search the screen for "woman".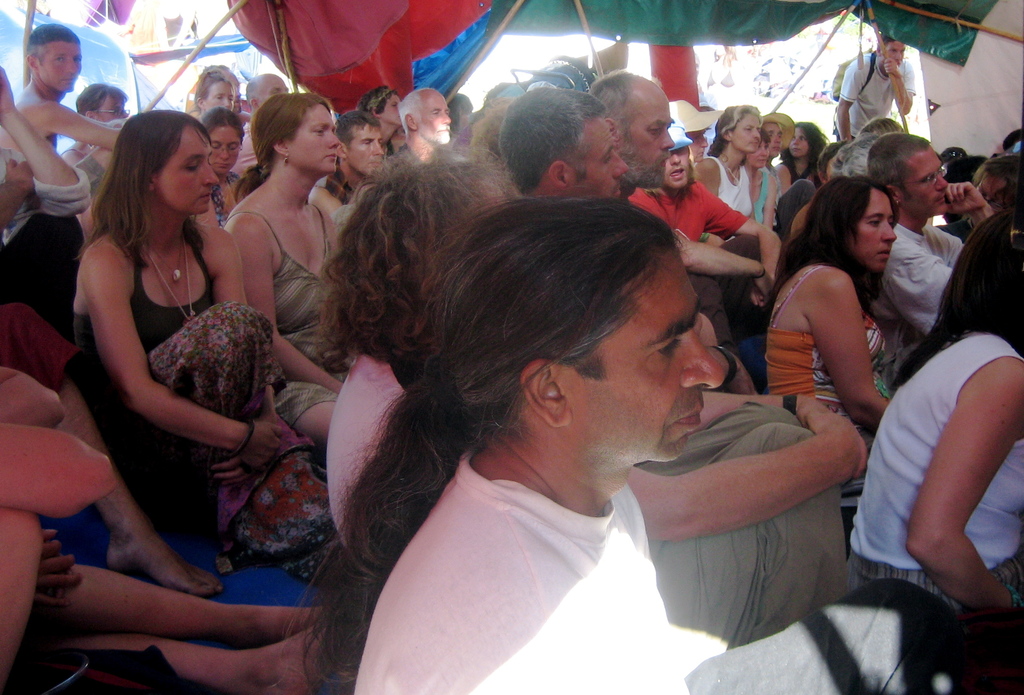
Found at detection(191, 102, 241, 224).
